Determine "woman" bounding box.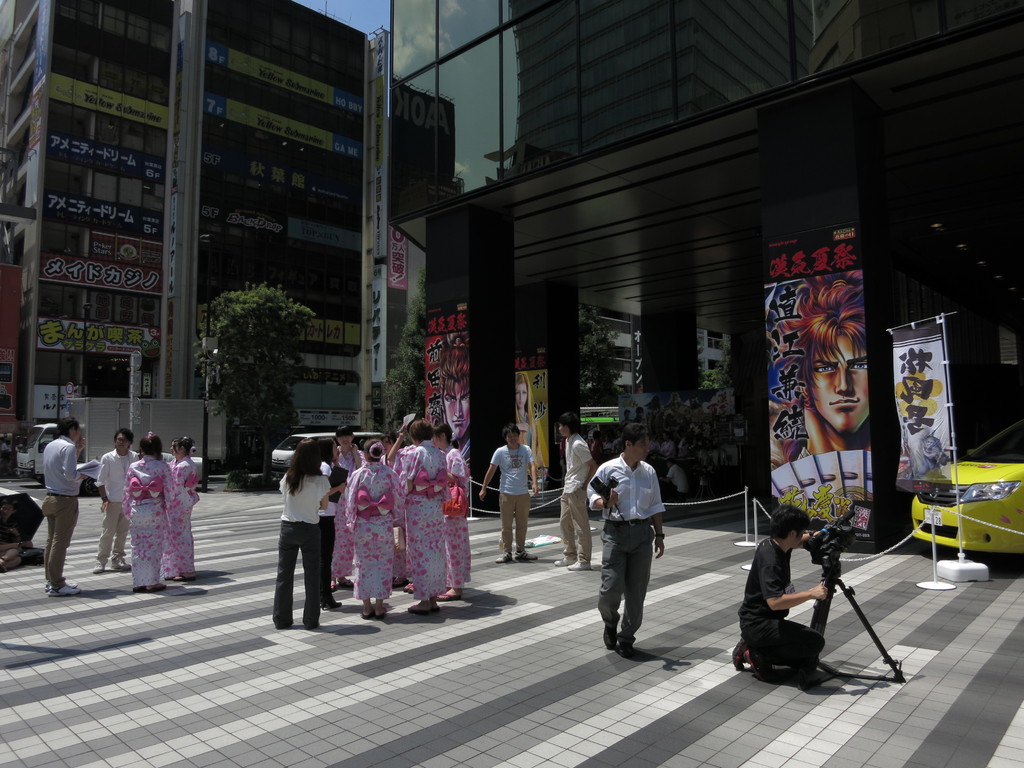
Determined: [330,437,404,625].
